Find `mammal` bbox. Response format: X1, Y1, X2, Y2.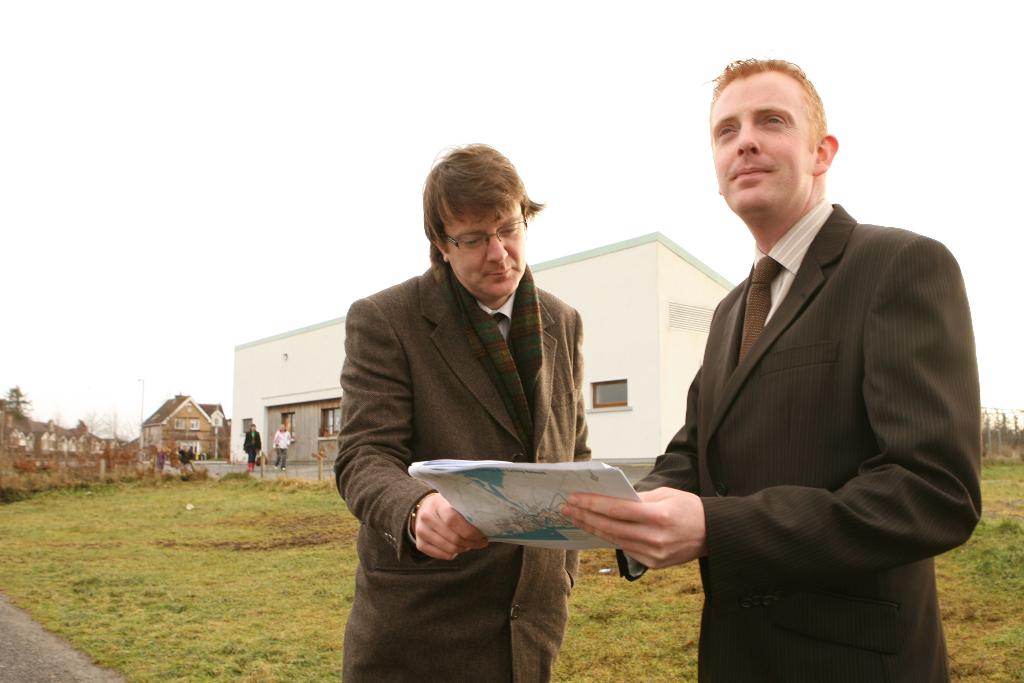
271, 421, 297, 470.
